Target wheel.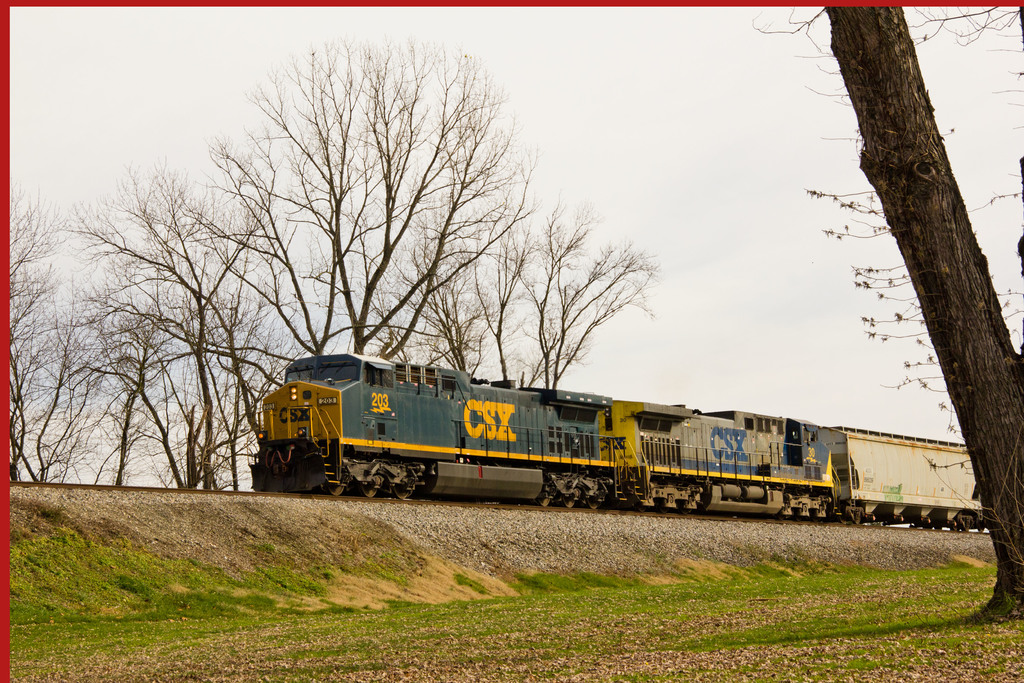
Target region: region(355, 473, 380, 497).
